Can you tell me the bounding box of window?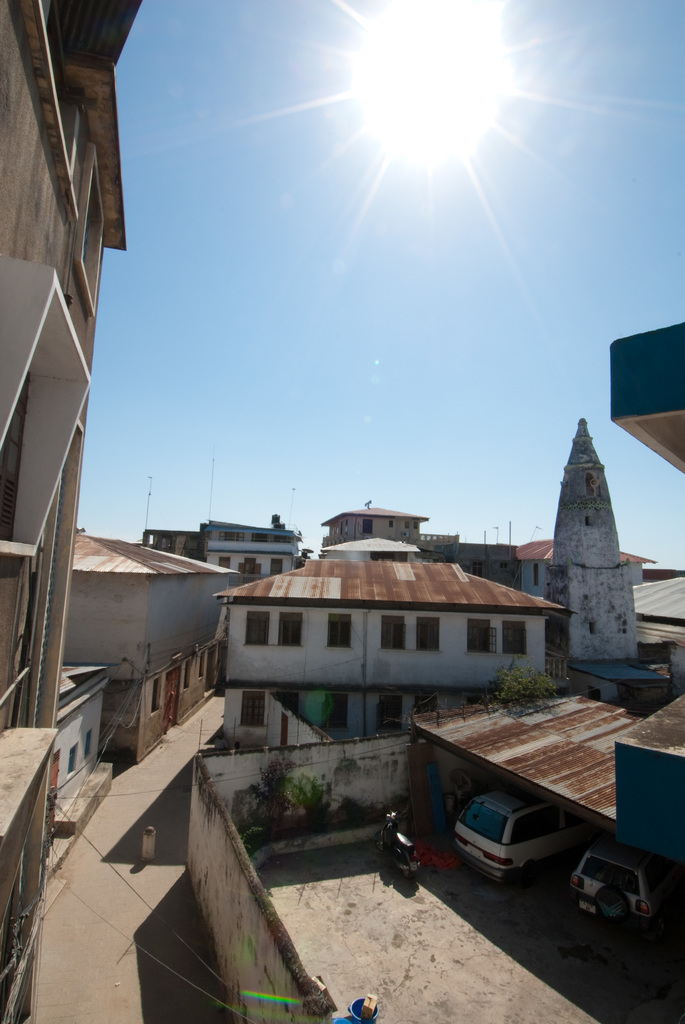
pyautogui.locateOnScreen(277, 612, 305, 644).
